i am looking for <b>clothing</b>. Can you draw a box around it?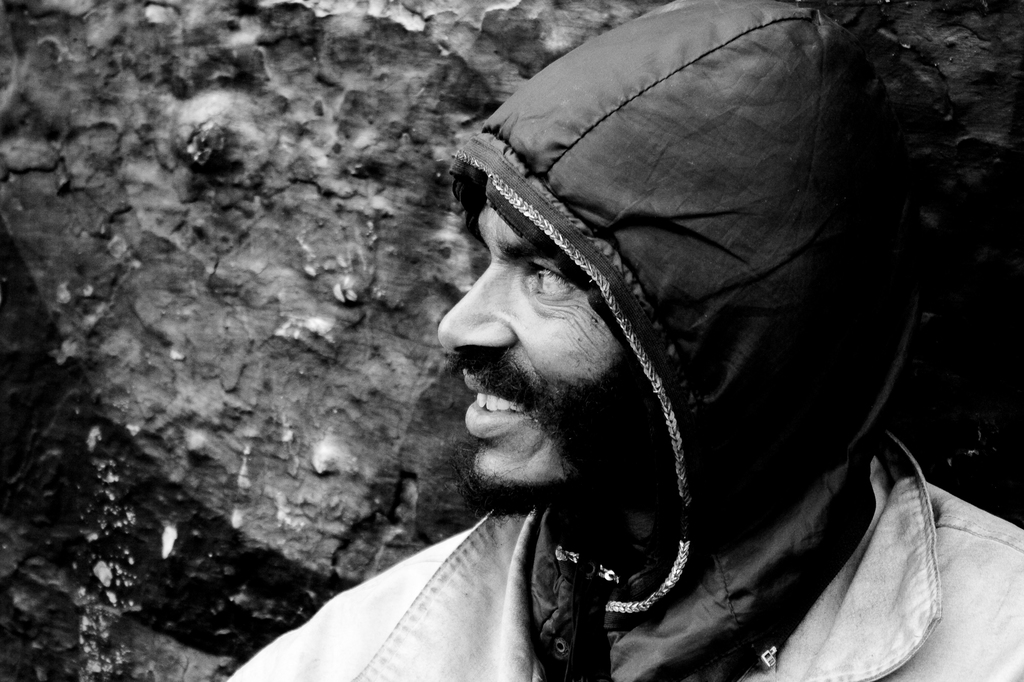
Sure, the bounding box is [202,496,1023,681].
